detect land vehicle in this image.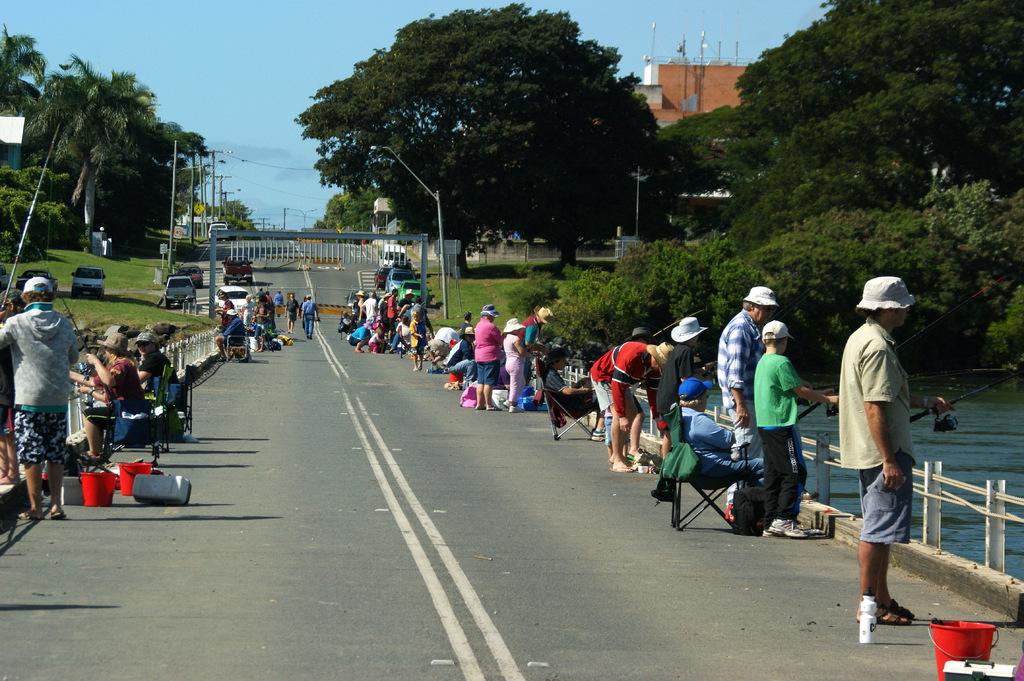
Detection: (384, 266, 416, 292).
